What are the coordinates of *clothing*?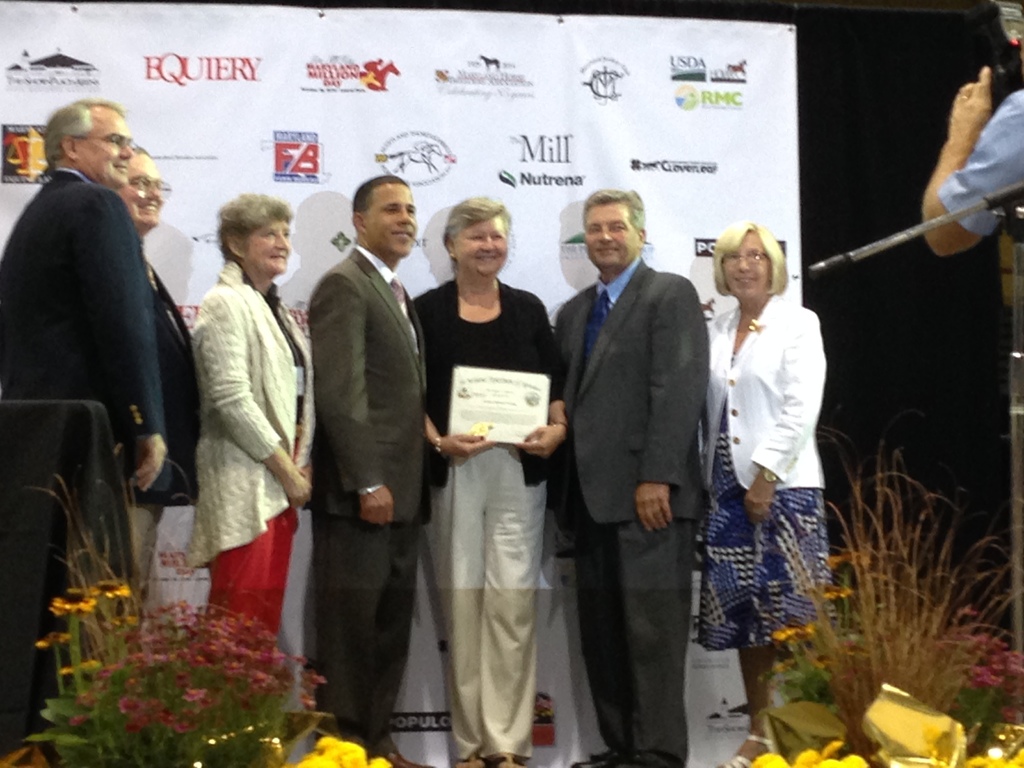
Rect(165, 209, 291, 637).
